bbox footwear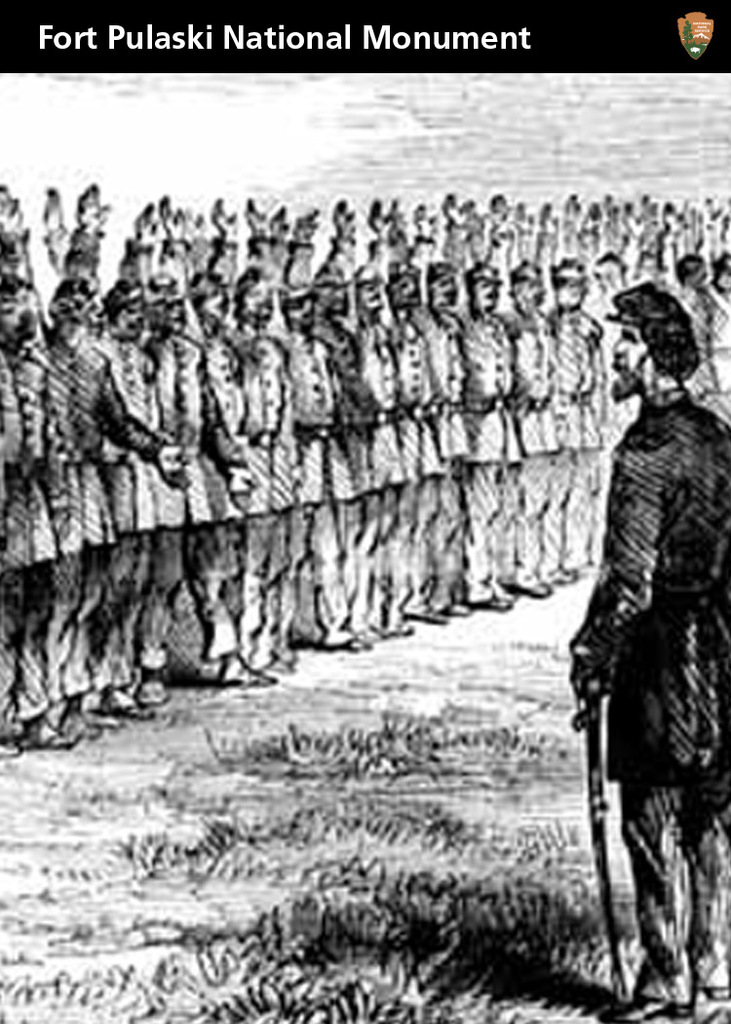
(left=596, top=990, right=686, bottom=1023)
